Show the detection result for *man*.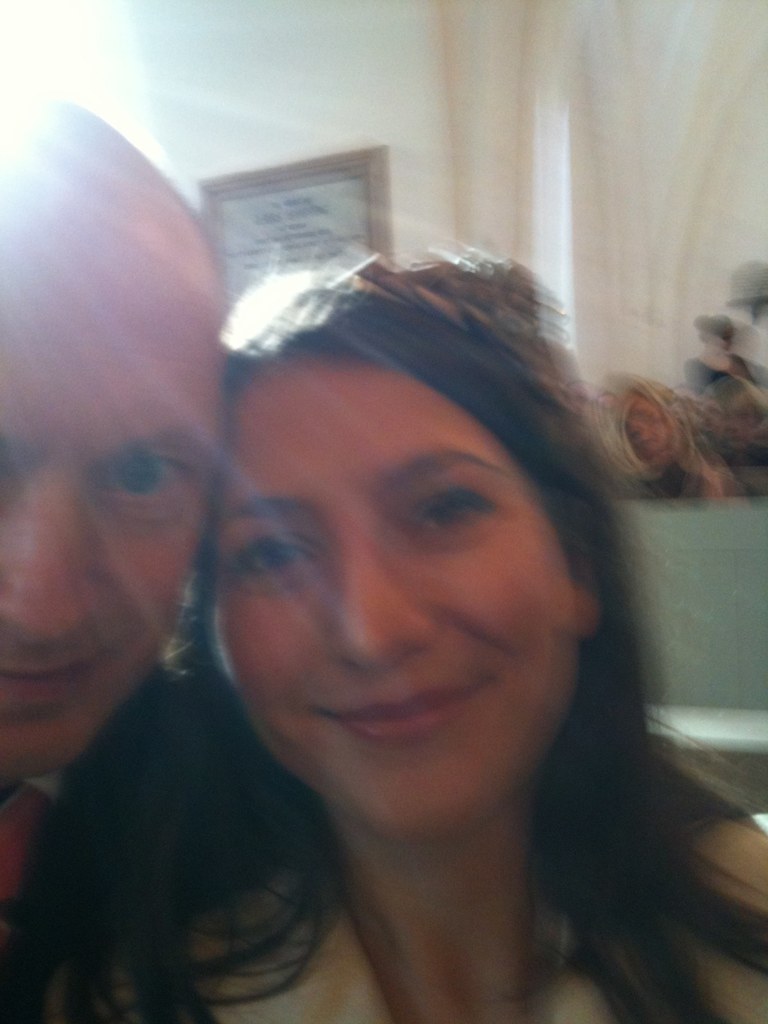
[left=74, top=213, right=737, bottom=988].
